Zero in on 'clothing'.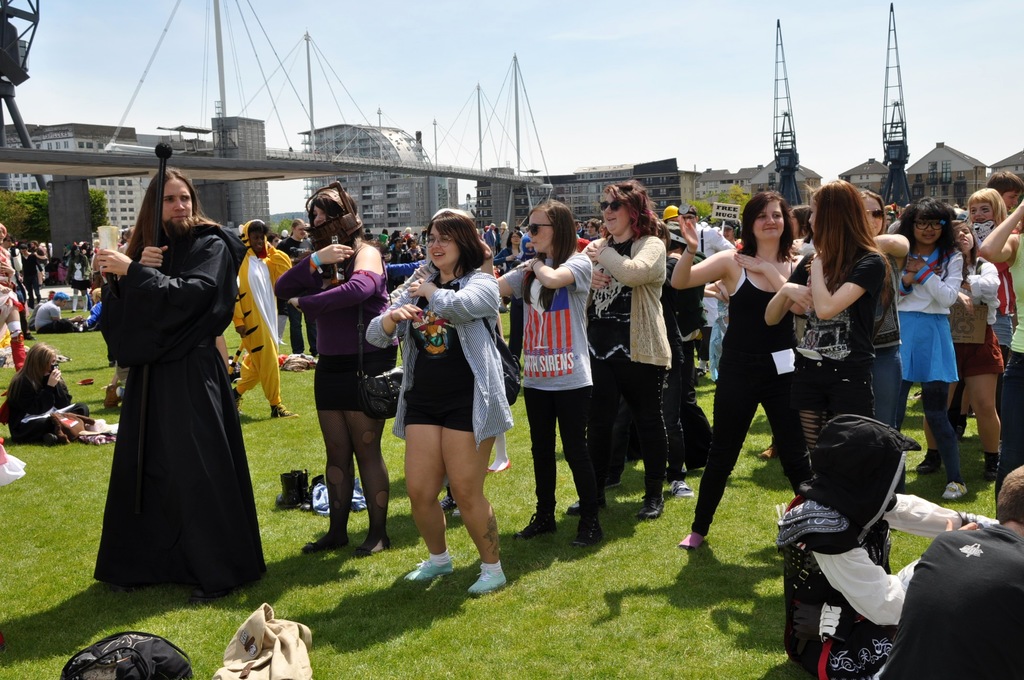
Zeroed in: {"x1": 22, "y1": 247, "x2": 49, "y2": 306}.
